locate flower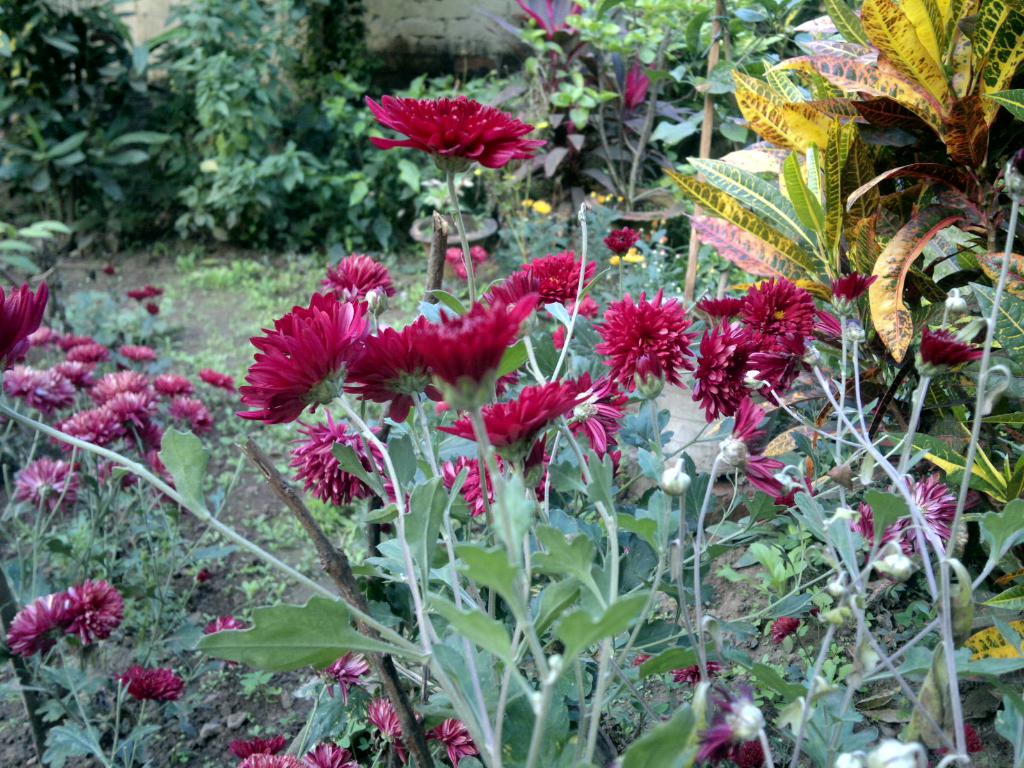
BBox(595, 288, 705, 396)
